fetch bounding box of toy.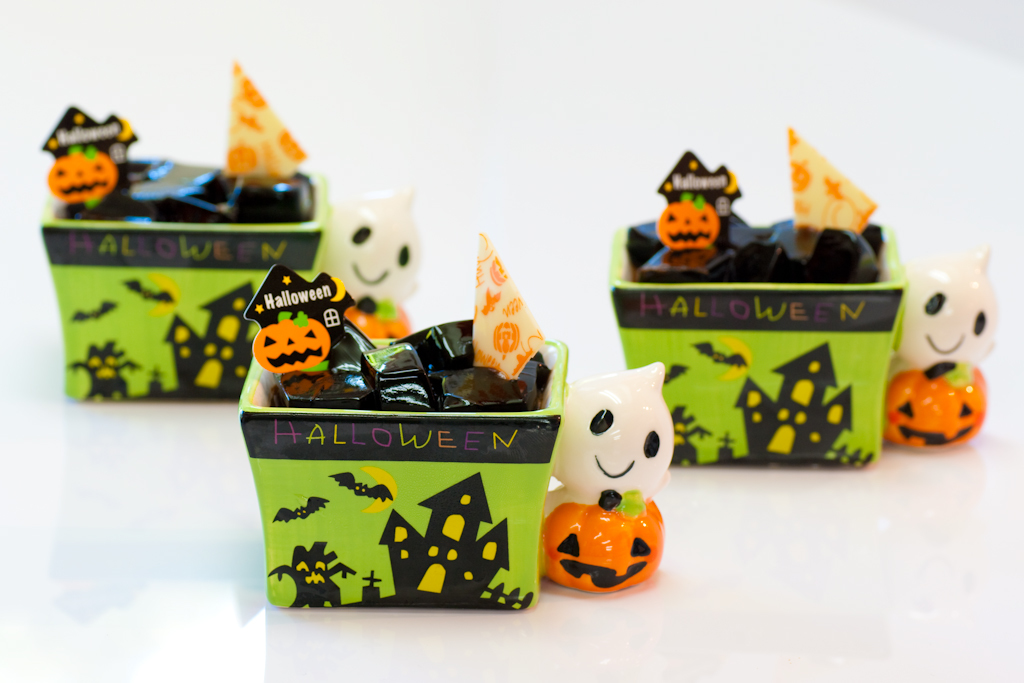
Bbox: pyautogui.locateOnScreen(548, 359, 681, 592).
